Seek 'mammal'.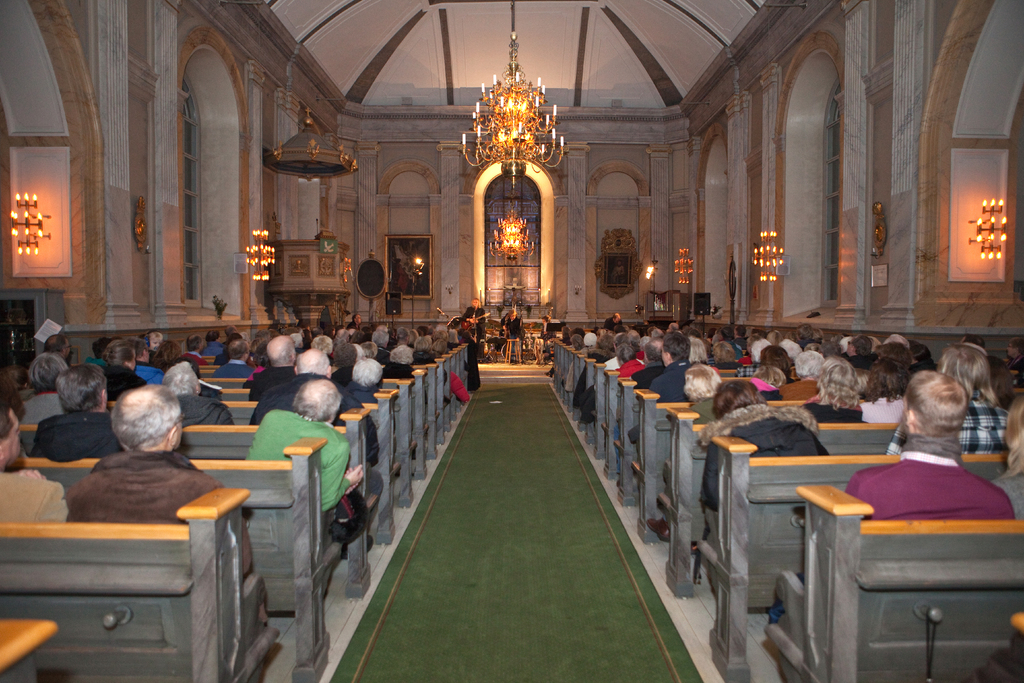
BBox(18, 352, 67, 446).
